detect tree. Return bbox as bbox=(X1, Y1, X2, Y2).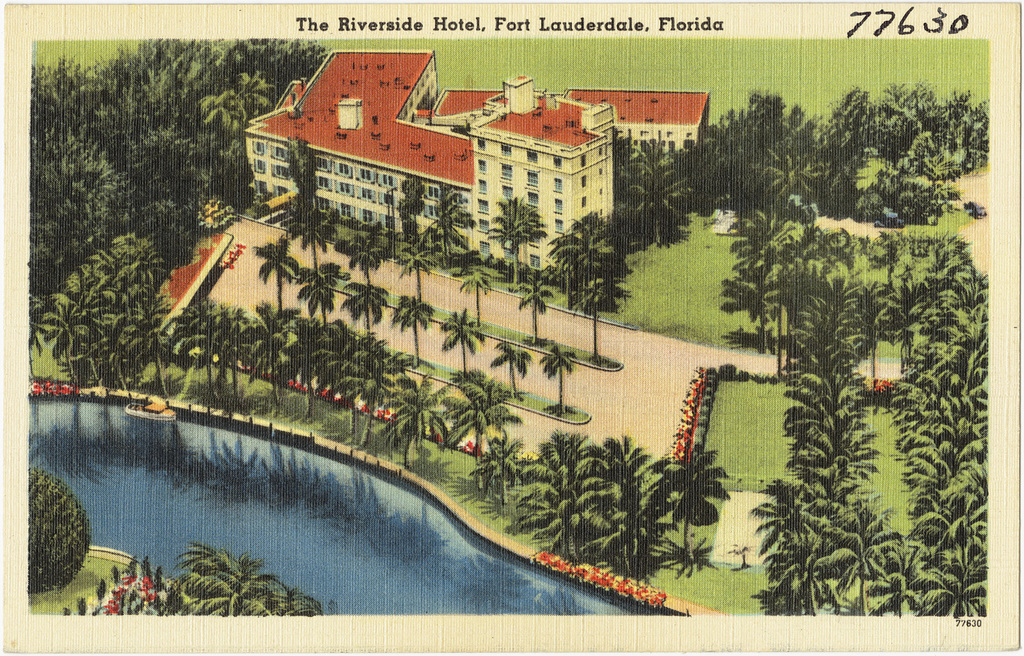
bbox=(694, 81, 807, 216).
